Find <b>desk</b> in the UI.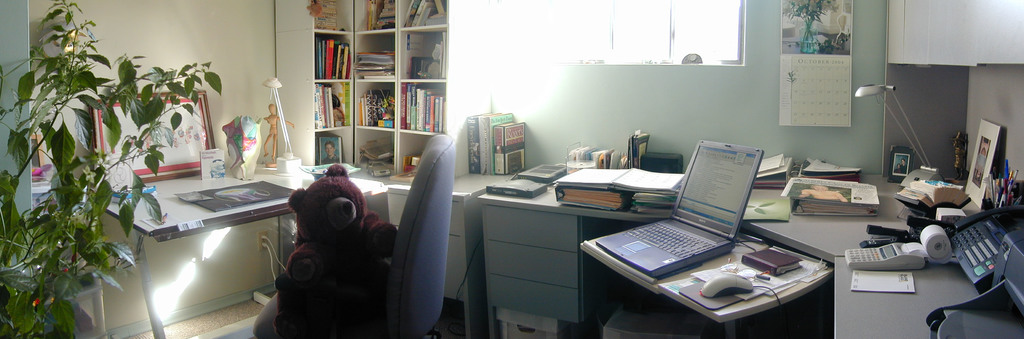
UI element at l=492, t=163, r=724, b=305.
